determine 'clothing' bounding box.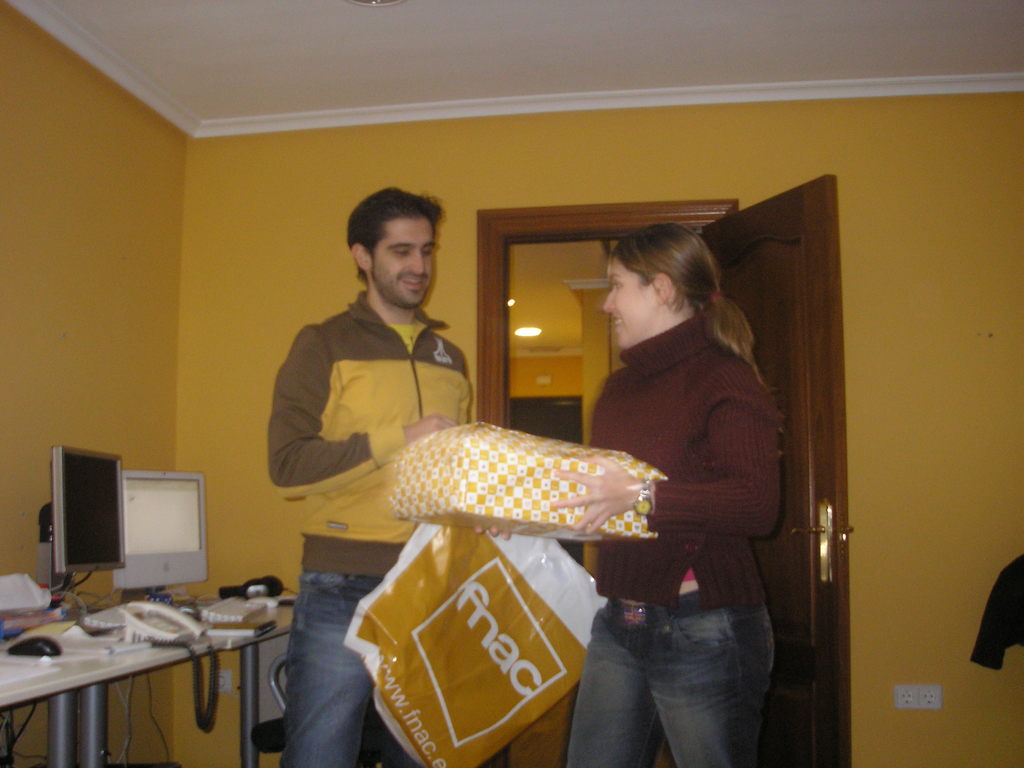
Determined: crop(561, 308, 785, 763).
